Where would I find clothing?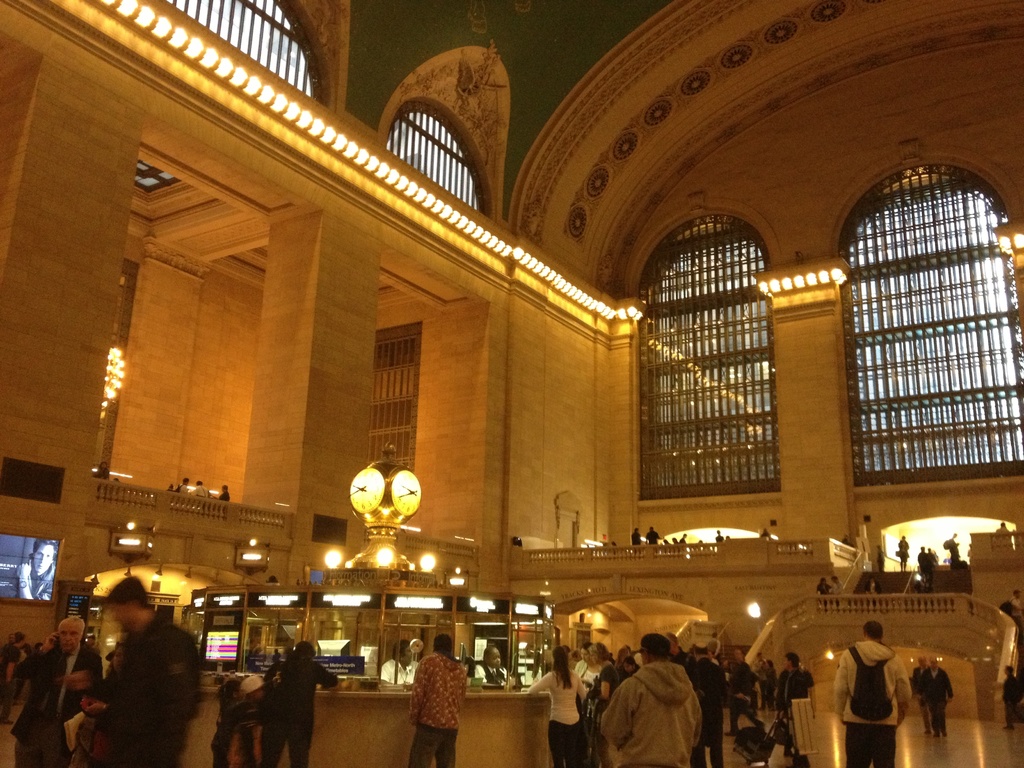
At [673,650,708,767].
